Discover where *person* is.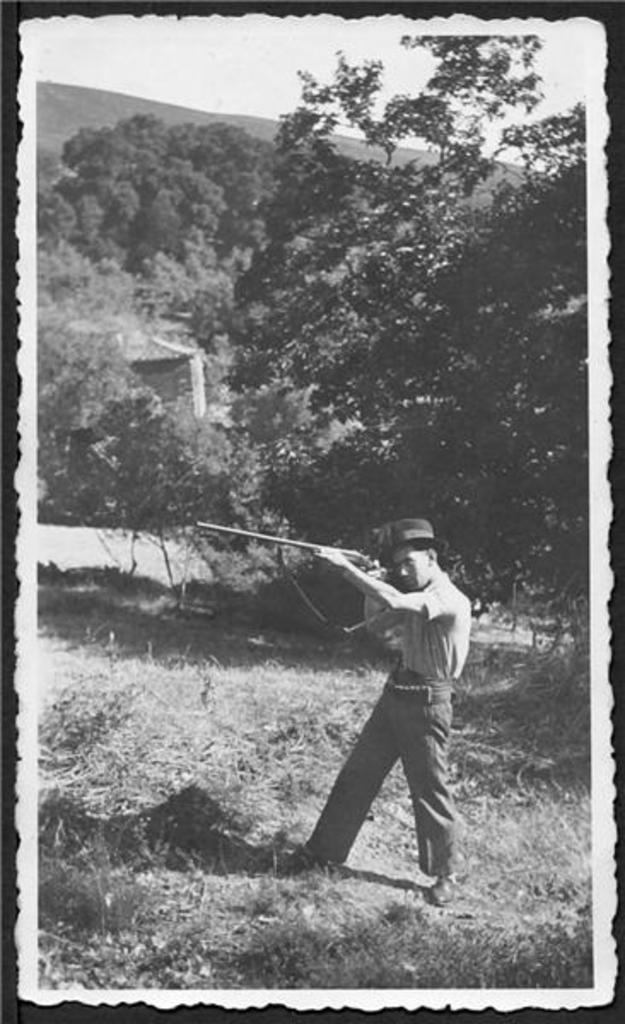
Discovered at rect(263, 498, 482, 901).
